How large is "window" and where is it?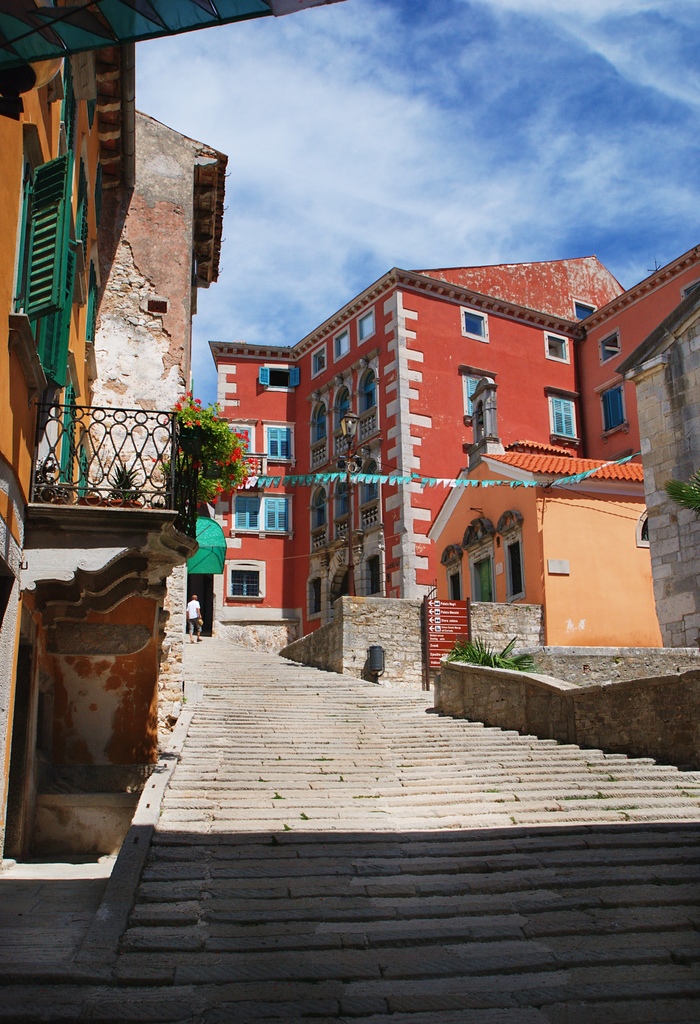
Bounding box: {"x1": 502, "y1": 535, "x2": 527, "y2": 604}.
